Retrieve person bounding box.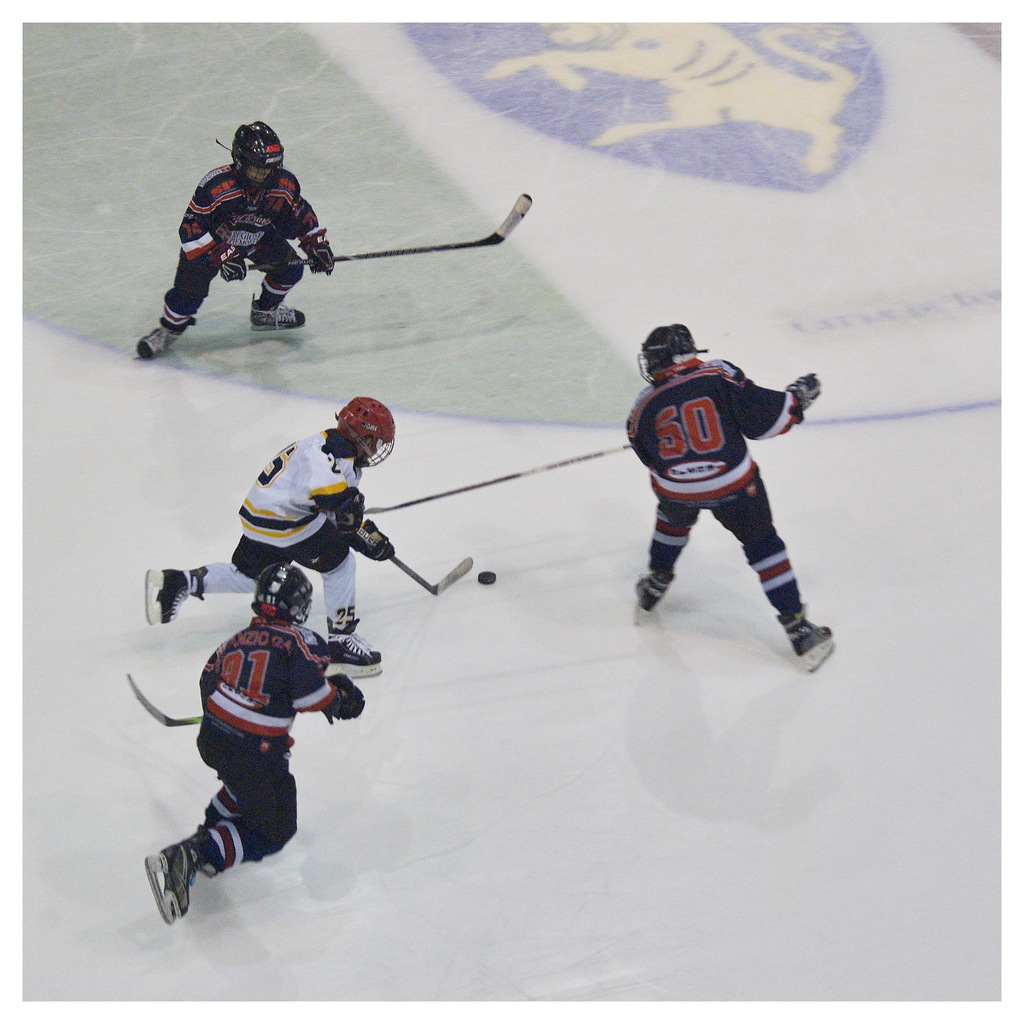
Bounding box: box=[159, 529, 357, 939].
